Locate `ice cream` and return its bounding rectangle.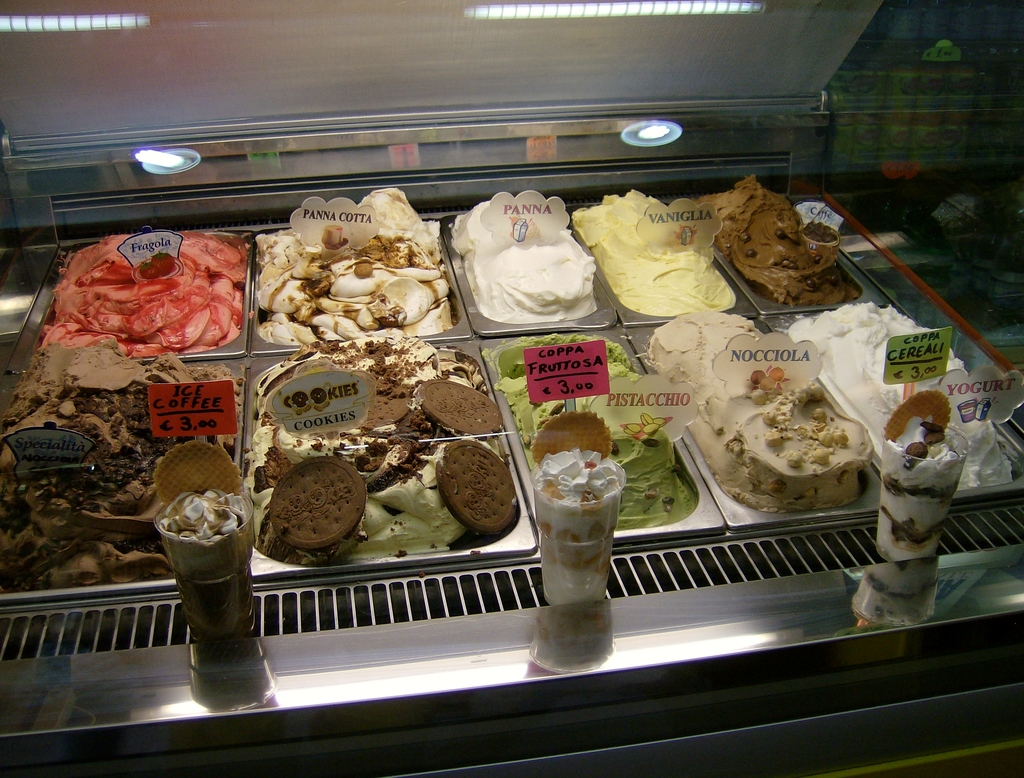
[240, 331, 500, 560].
